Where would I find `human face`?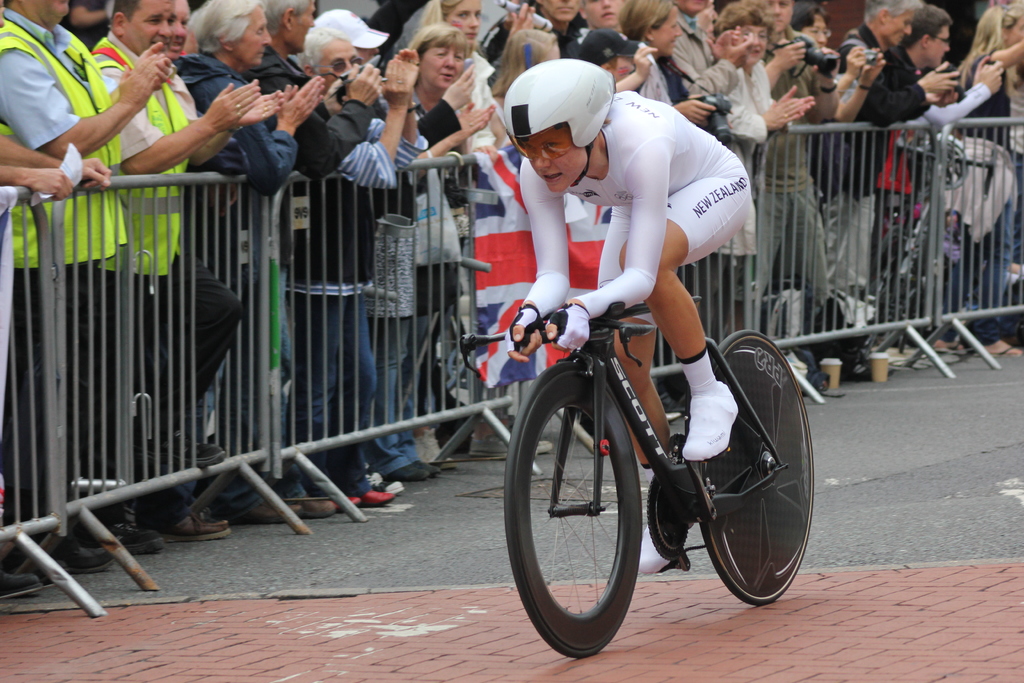
At [left=769, top=0, right=795, bottom=35].
